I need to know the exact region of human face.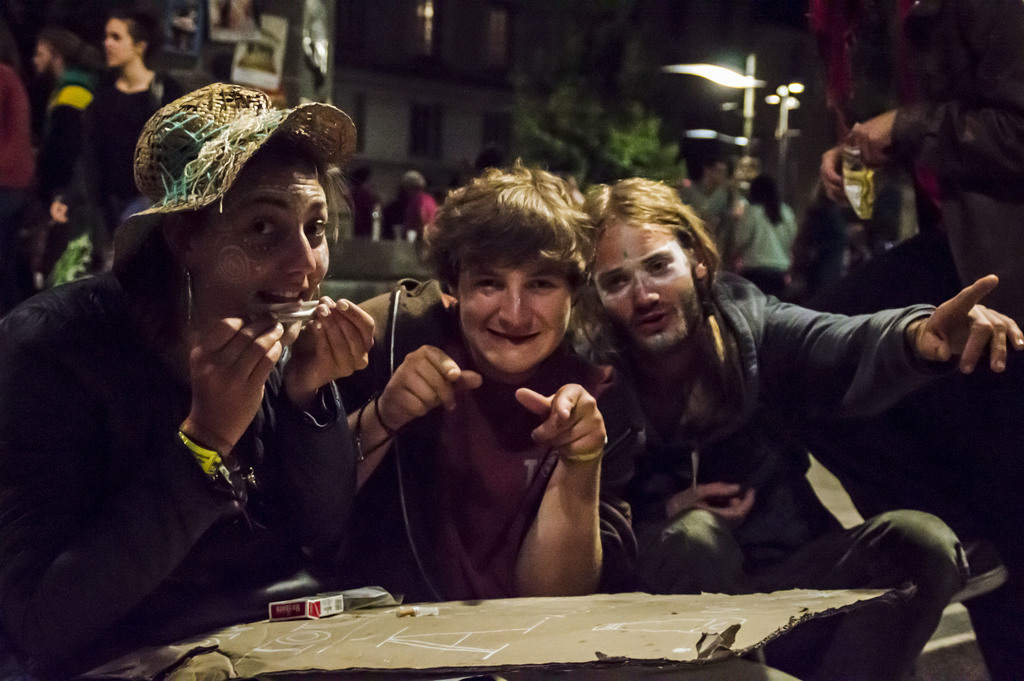
Region: 590:219:698:347.
